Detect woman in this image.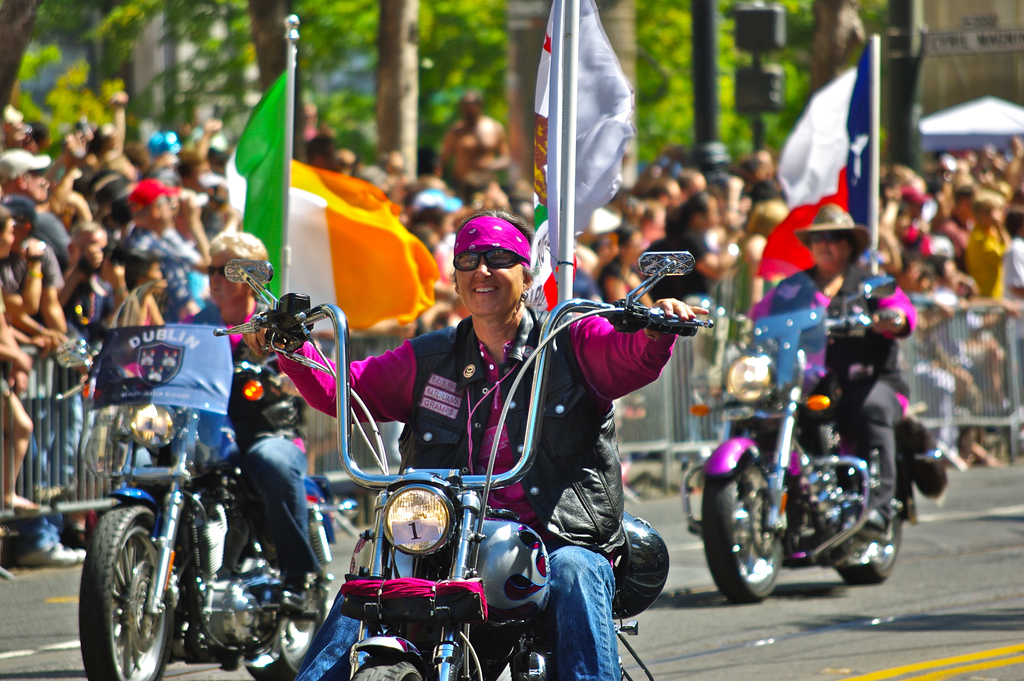
Detection: <box>723,206,908,544</box>.
